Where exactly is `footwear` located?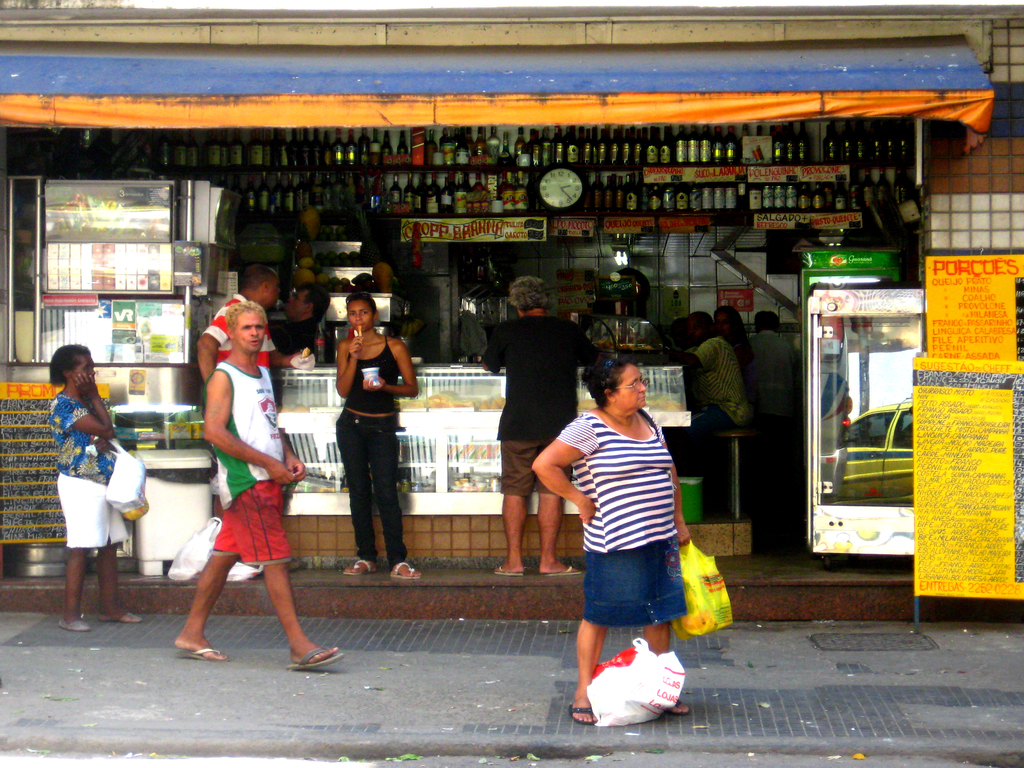
Its bounding box is <region>497, 563, 520, 574</region>.
